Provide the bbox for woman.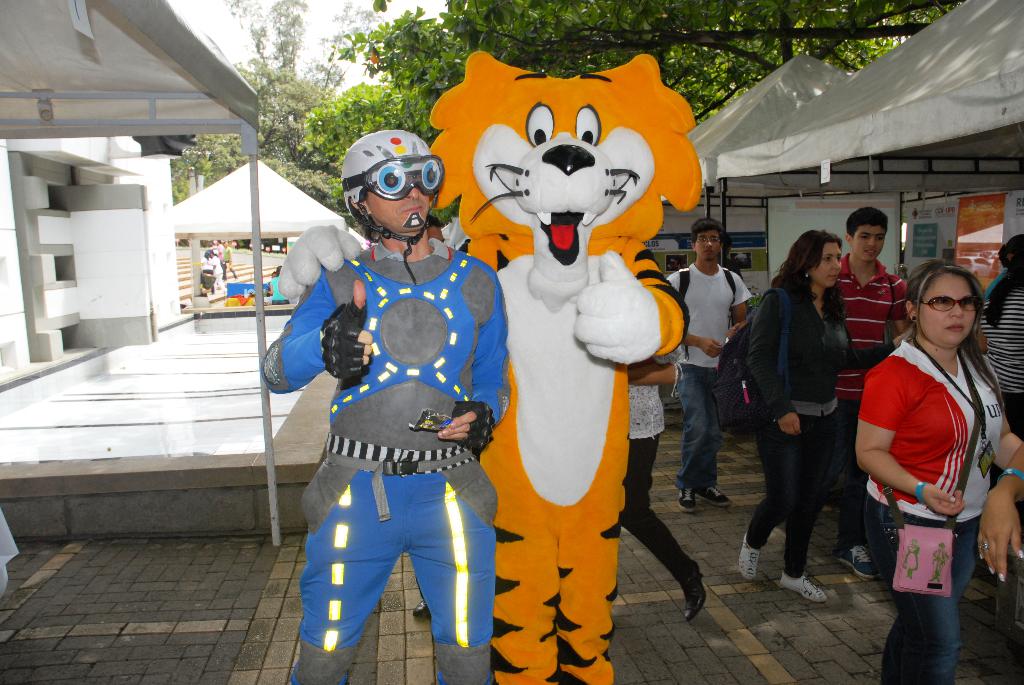
l=751, t=219, r=878, b=612.
